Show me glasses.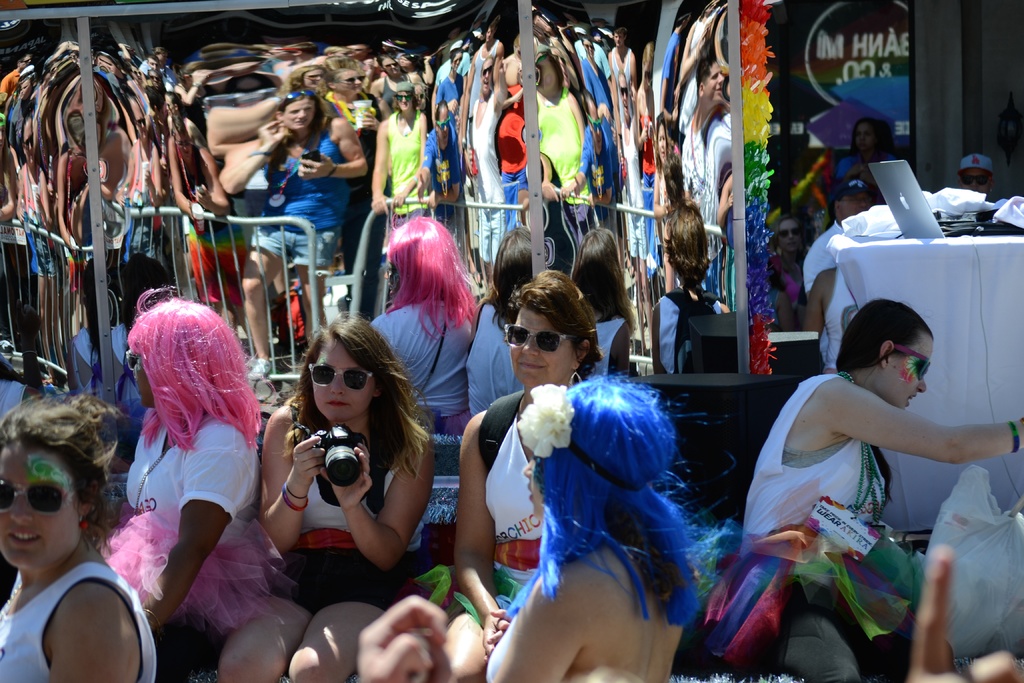
glasses is here: {"x1": 306, "y1": 361, "x2": 373, "y2": 392}.
